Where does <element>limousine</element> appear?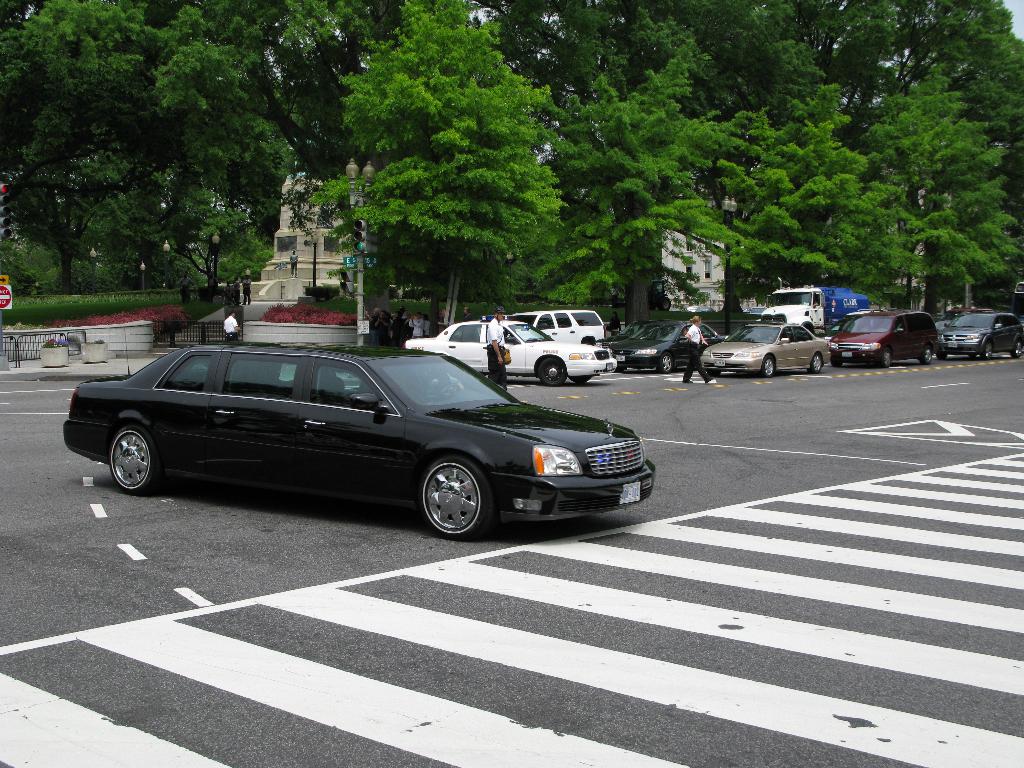
Appears at left=63, top=347, right=654, bottom=544.
